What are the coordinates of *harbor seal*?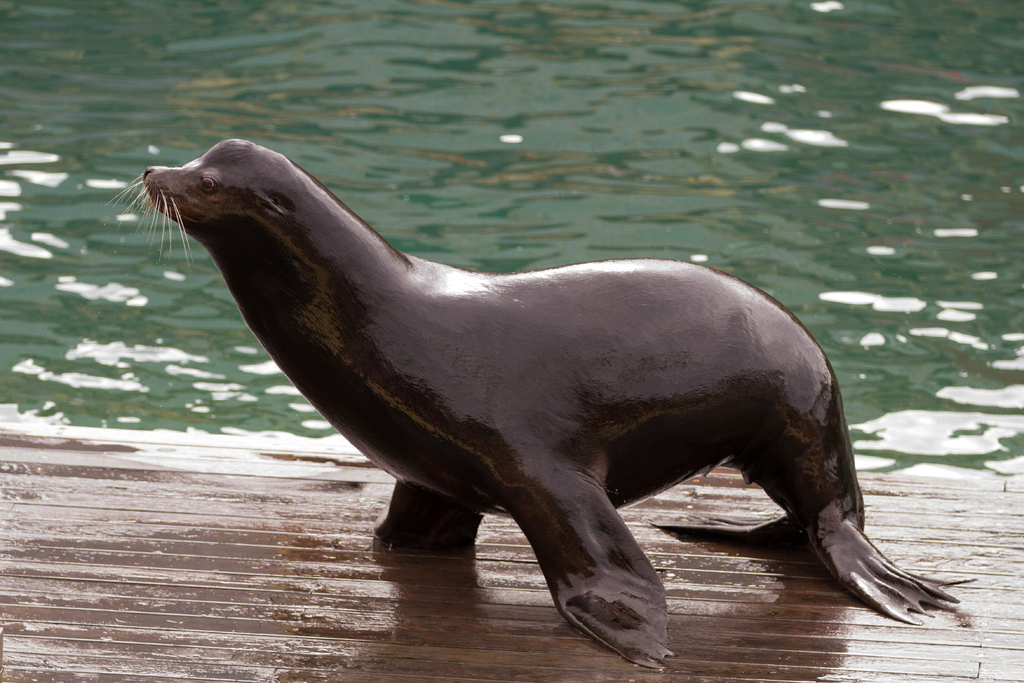
(98, 138, 983, 672).
